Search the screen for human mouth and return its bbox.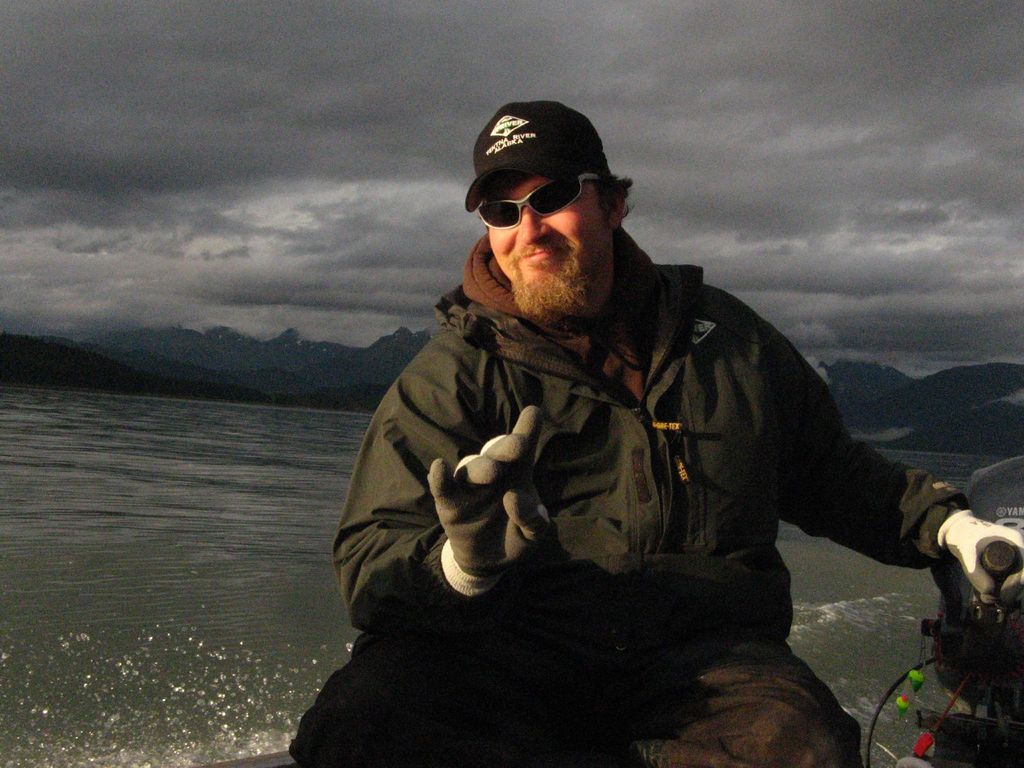
Found: locate(514, 244, 564, 267).
